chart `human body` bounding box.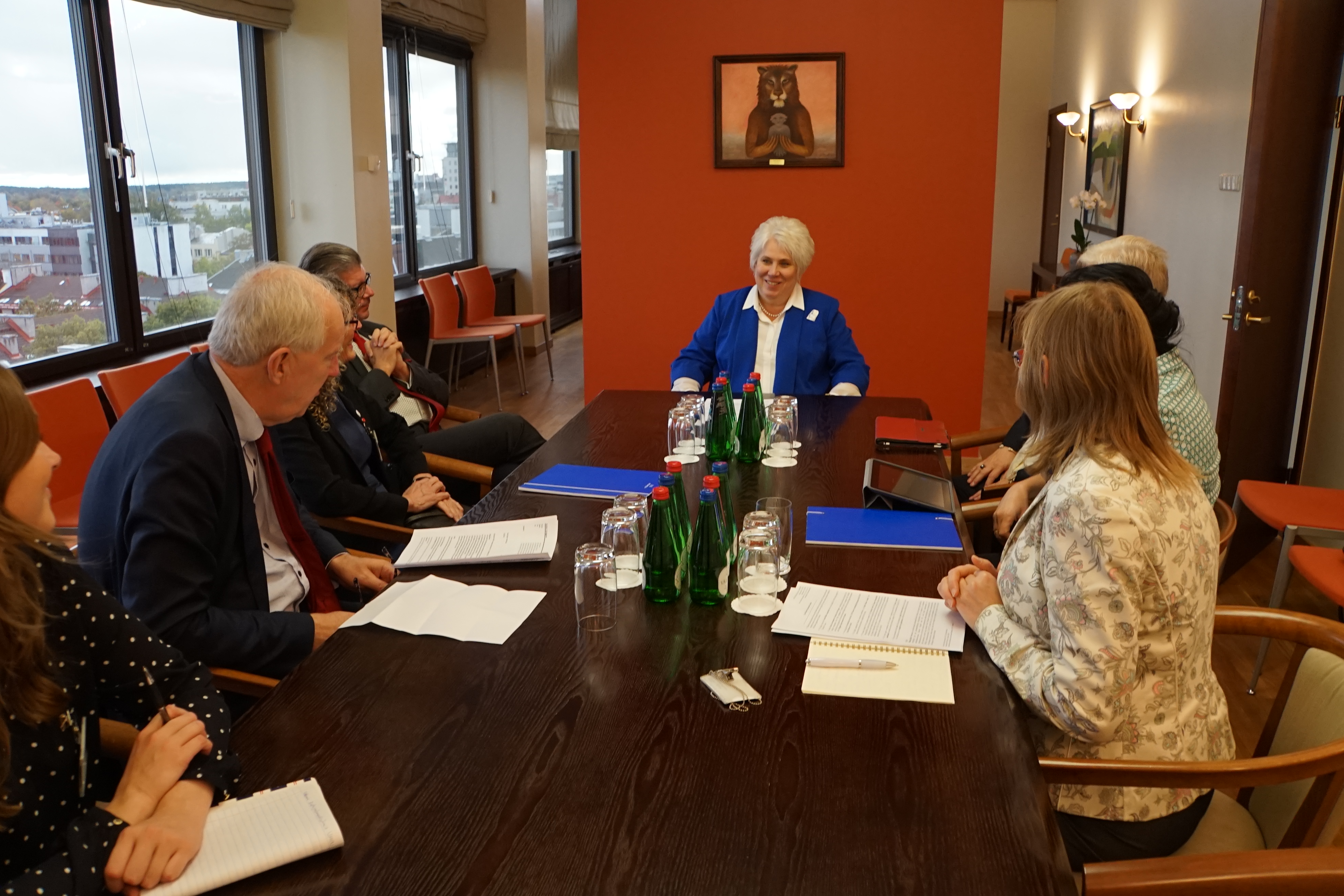
Charted: {"left": 0, "top": 122, "right": 84, "bottom": 306}.
